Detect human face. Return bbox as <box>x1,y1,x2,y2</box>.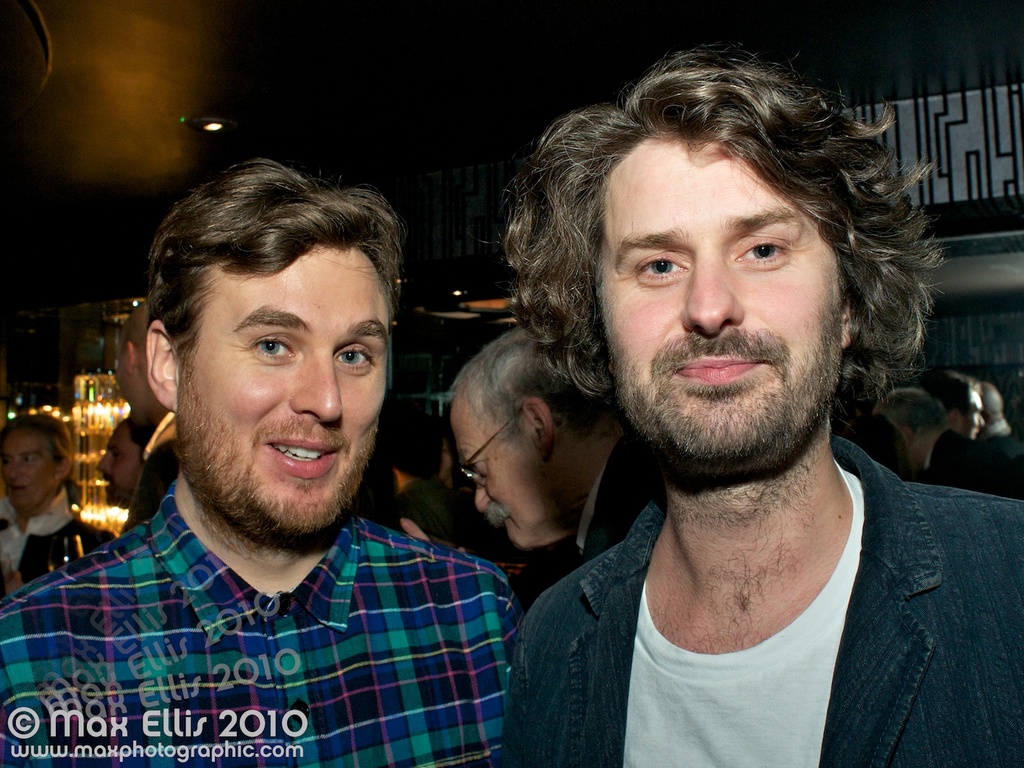
<box>0,430,59,511</box>.
